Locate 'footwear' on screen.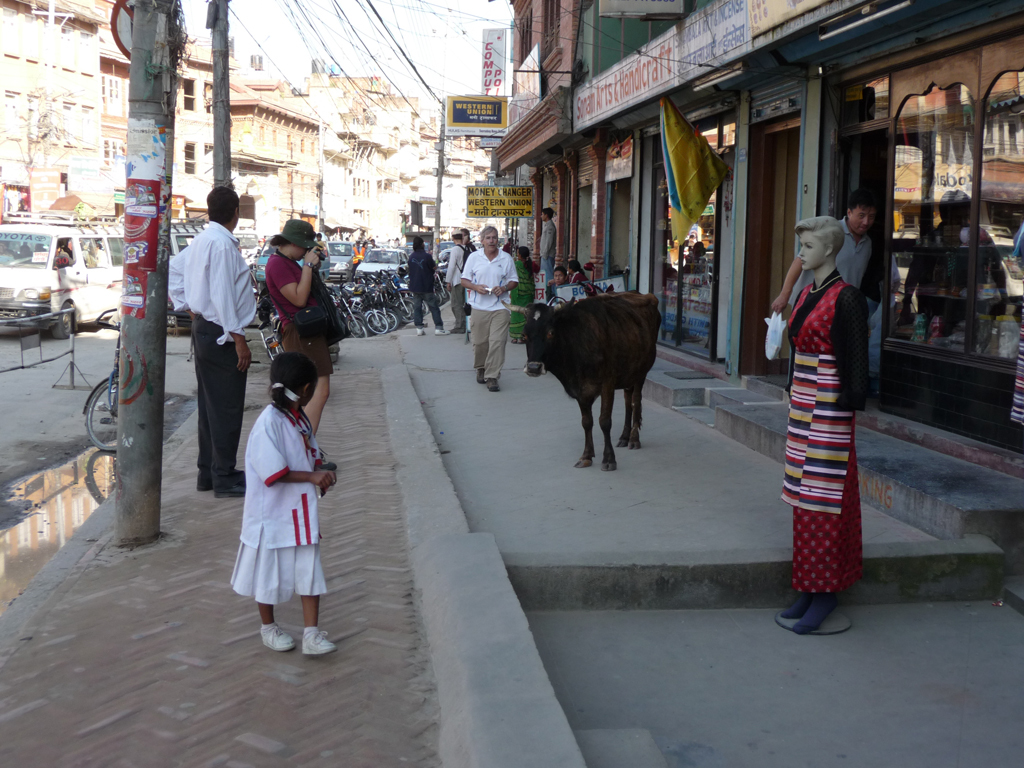
On screen at (261, 622, 296, 655).
